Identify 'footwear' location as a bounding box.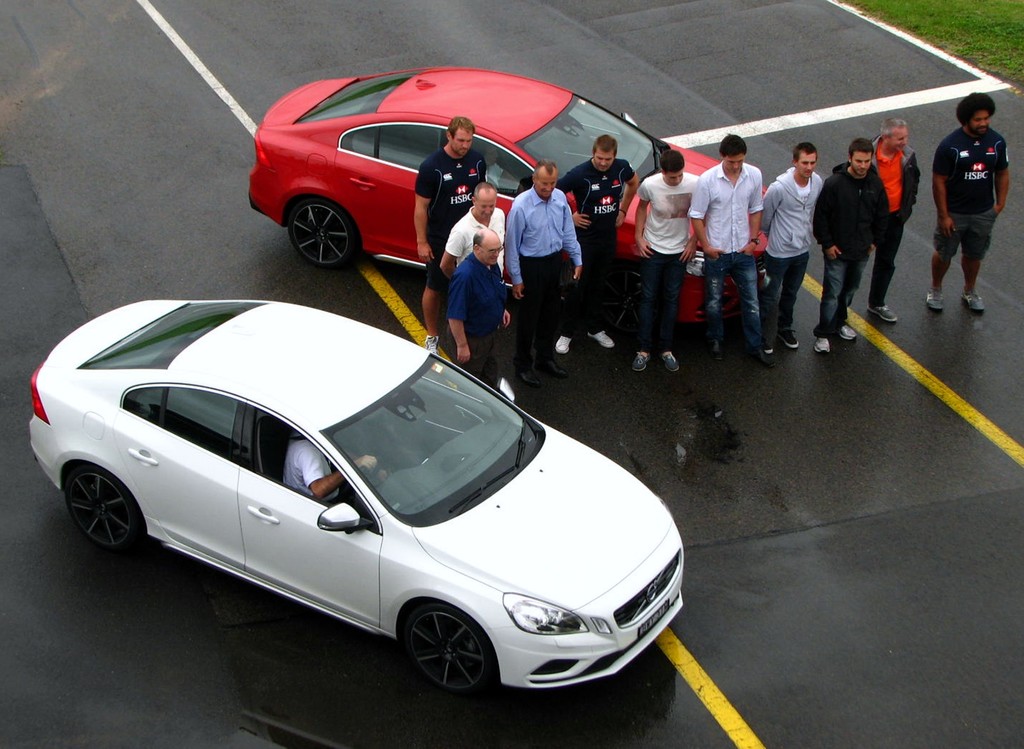
<bbox>657, 346, 680, 374</bbox>.
